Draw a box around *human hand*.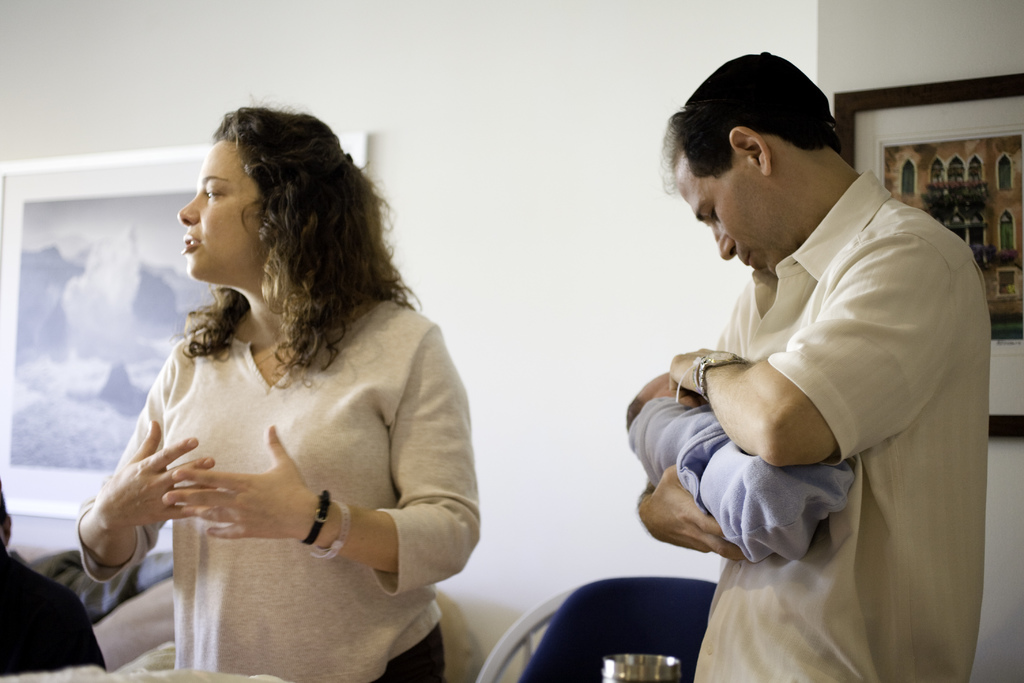
crop(654, 473, 737, 568).
